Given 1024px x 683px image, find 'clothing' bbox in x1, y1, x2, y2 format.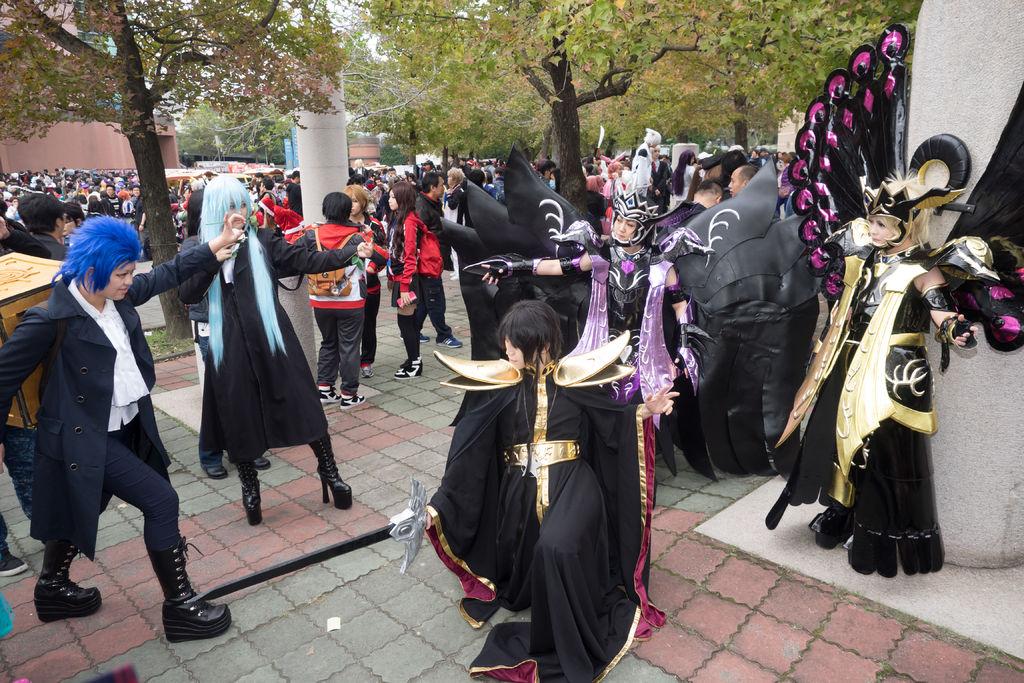
420, 166, 426, 185.
